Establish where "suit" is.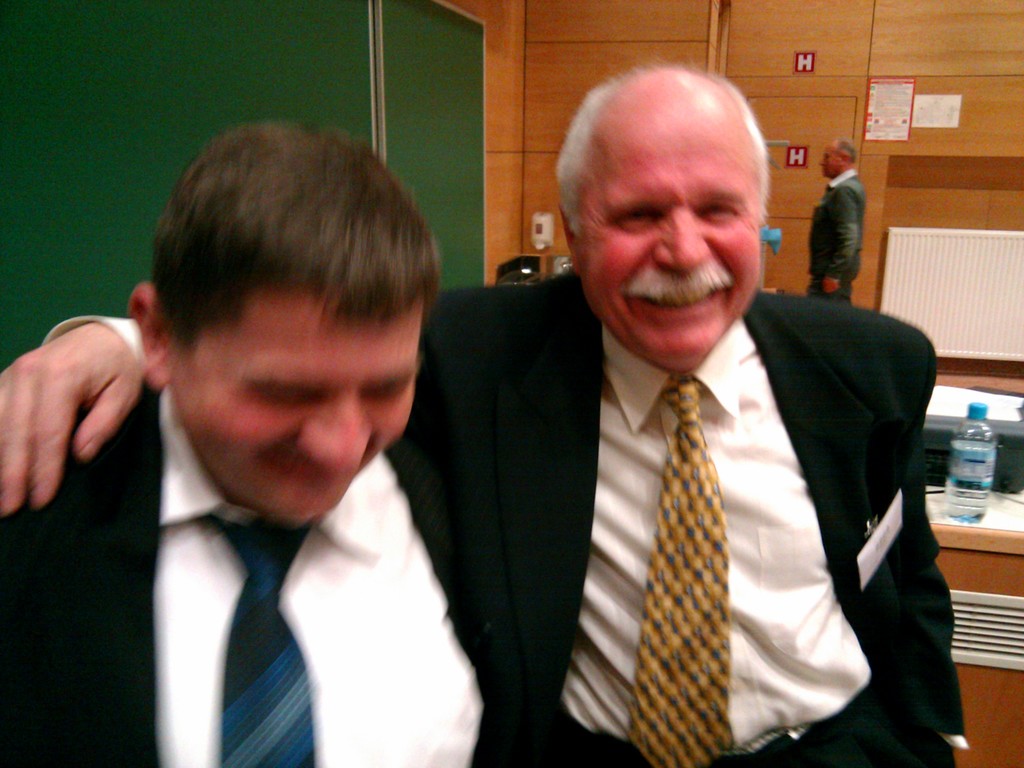
Established at box=[0, 376, 516, 767].
